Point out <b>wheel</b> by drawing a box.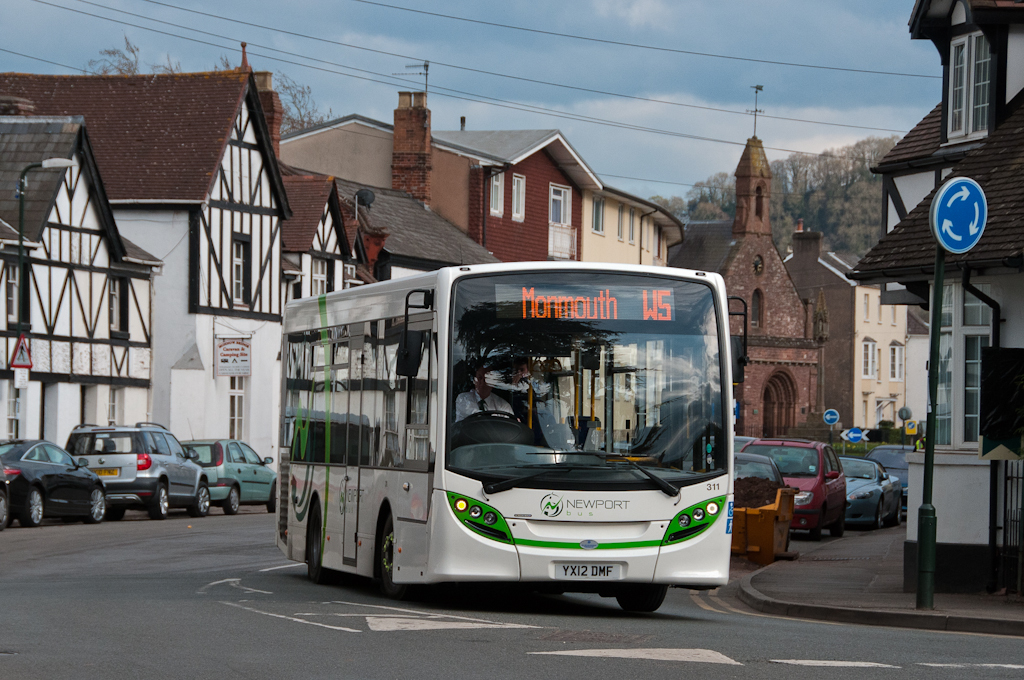
<box>17,489,45,524</box>.
